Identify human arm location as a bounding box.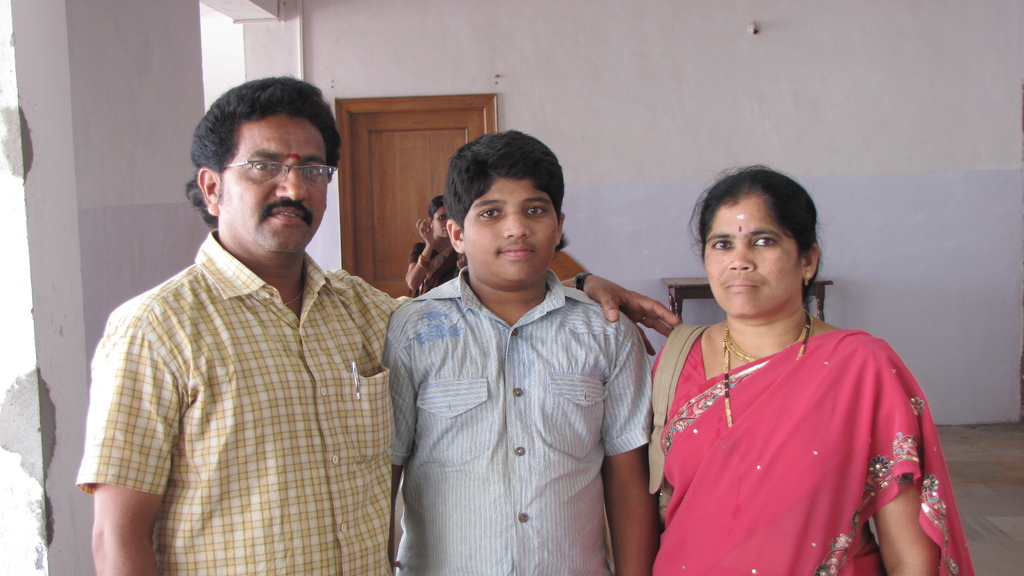
[x1=557, y1=264, x2=687, y2=323].
